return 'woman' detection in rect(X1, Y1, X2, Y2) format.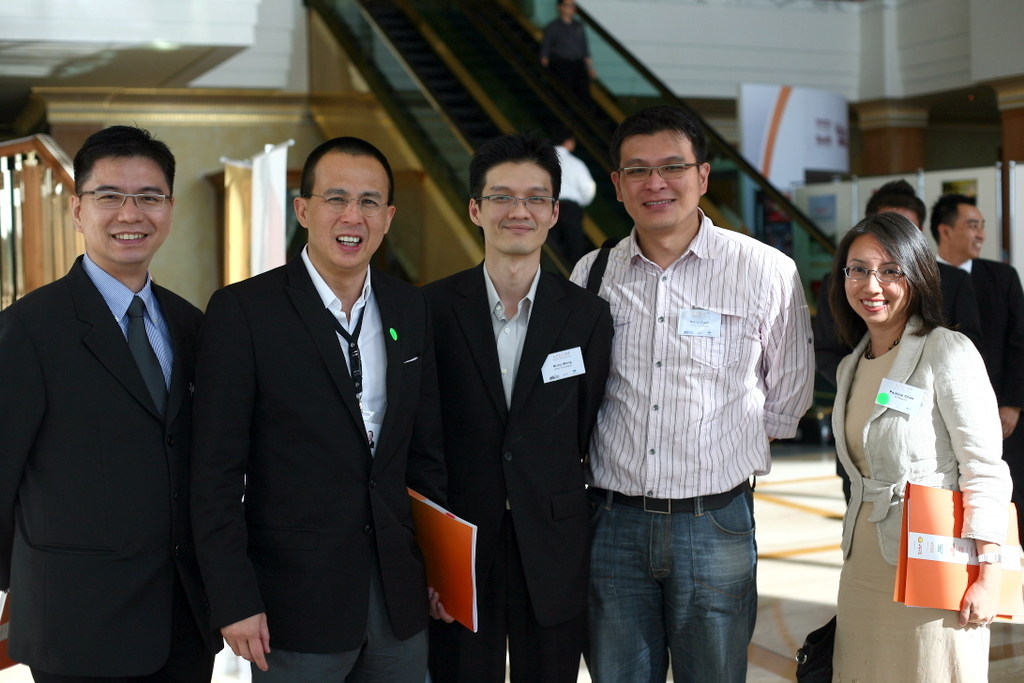
rect(820, 206, 1001, 674).
